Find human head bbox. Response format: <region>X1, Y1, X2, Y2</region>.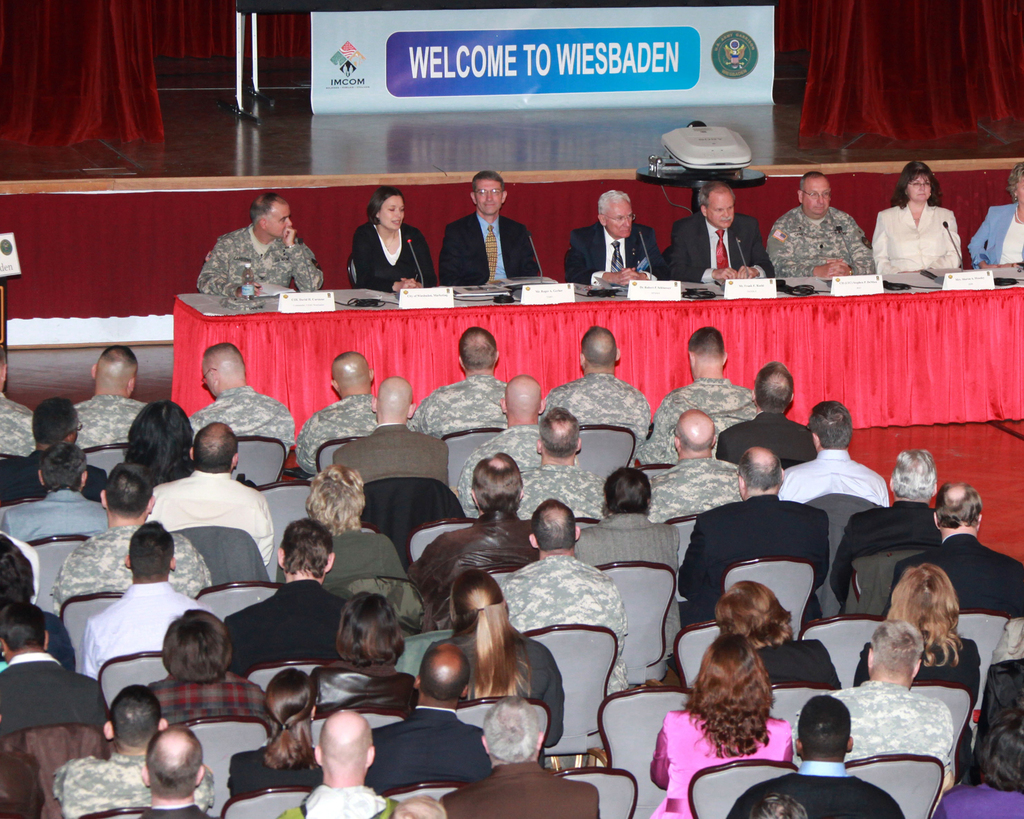
<region>529, 499, 582, 555</region>.
